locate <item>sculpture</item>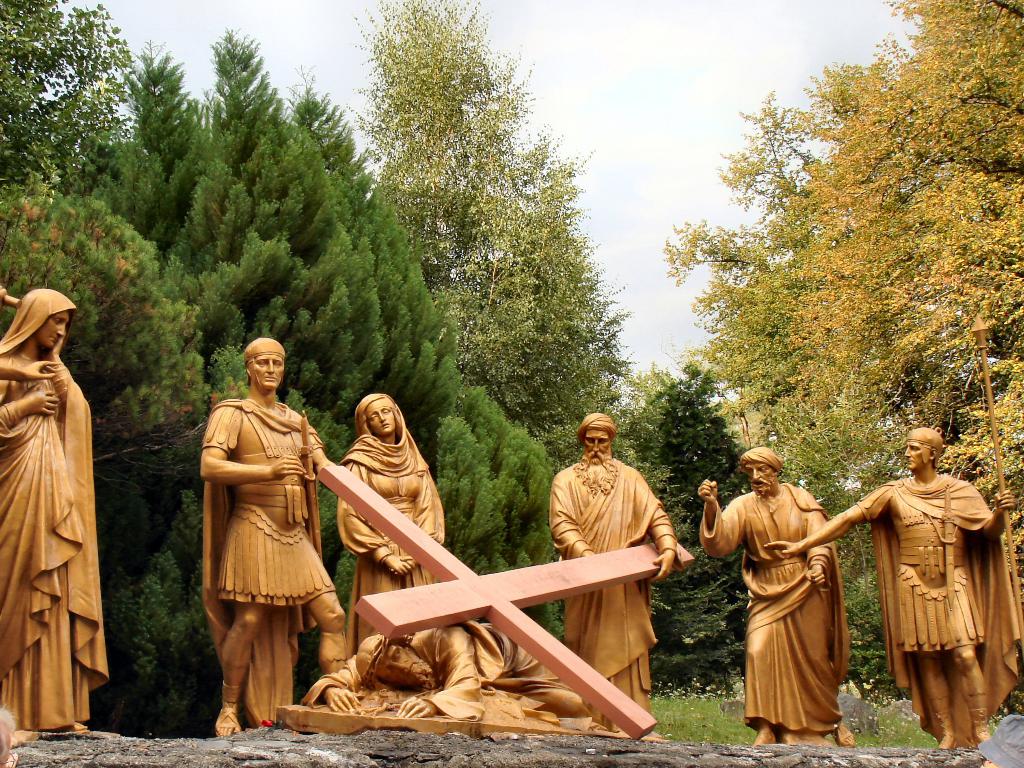
(left=324, top=384, right=446, bottom=669)
